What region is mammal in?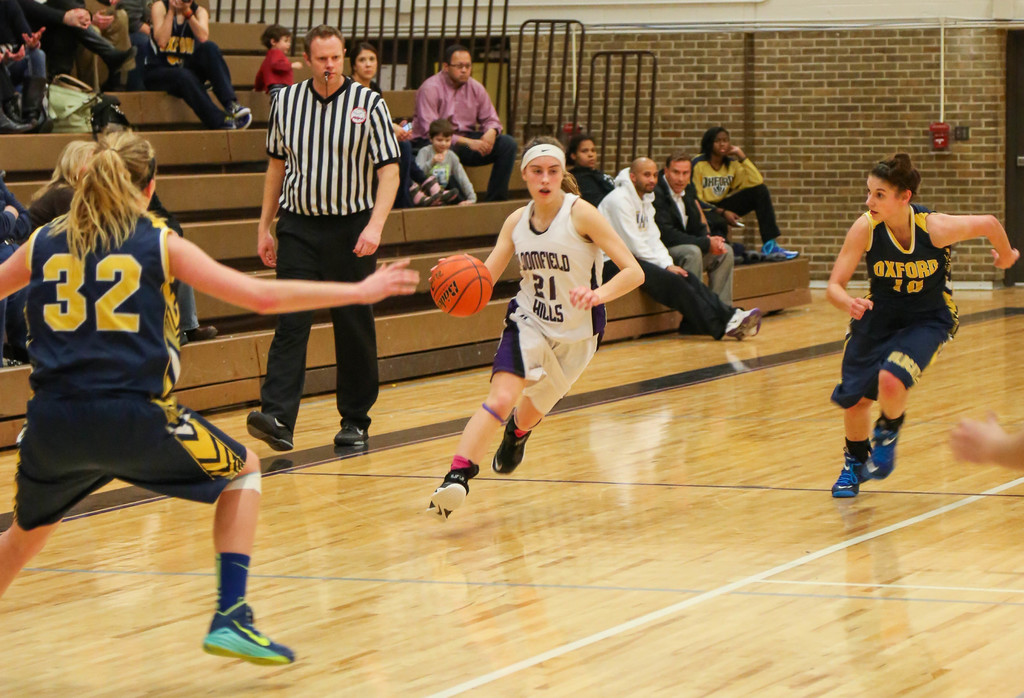
left=122, top=0, right=158, bottom=79.
